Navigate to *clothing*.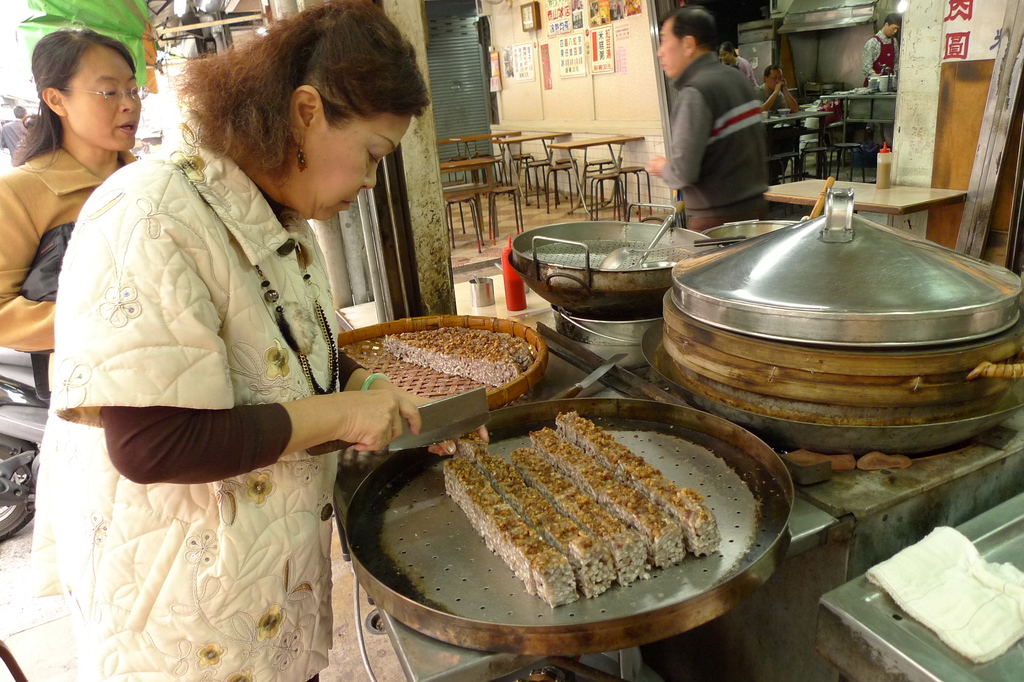
Navigation target: 864:28:906:89.
